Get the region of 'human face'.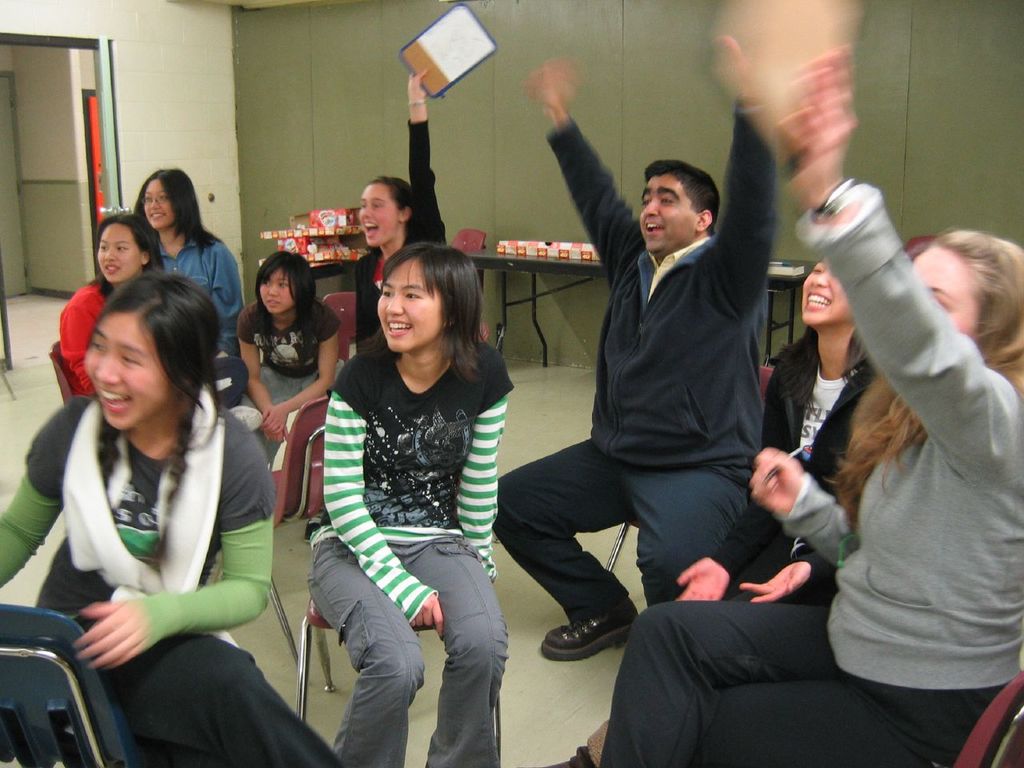
81, 313, 179, 431.
